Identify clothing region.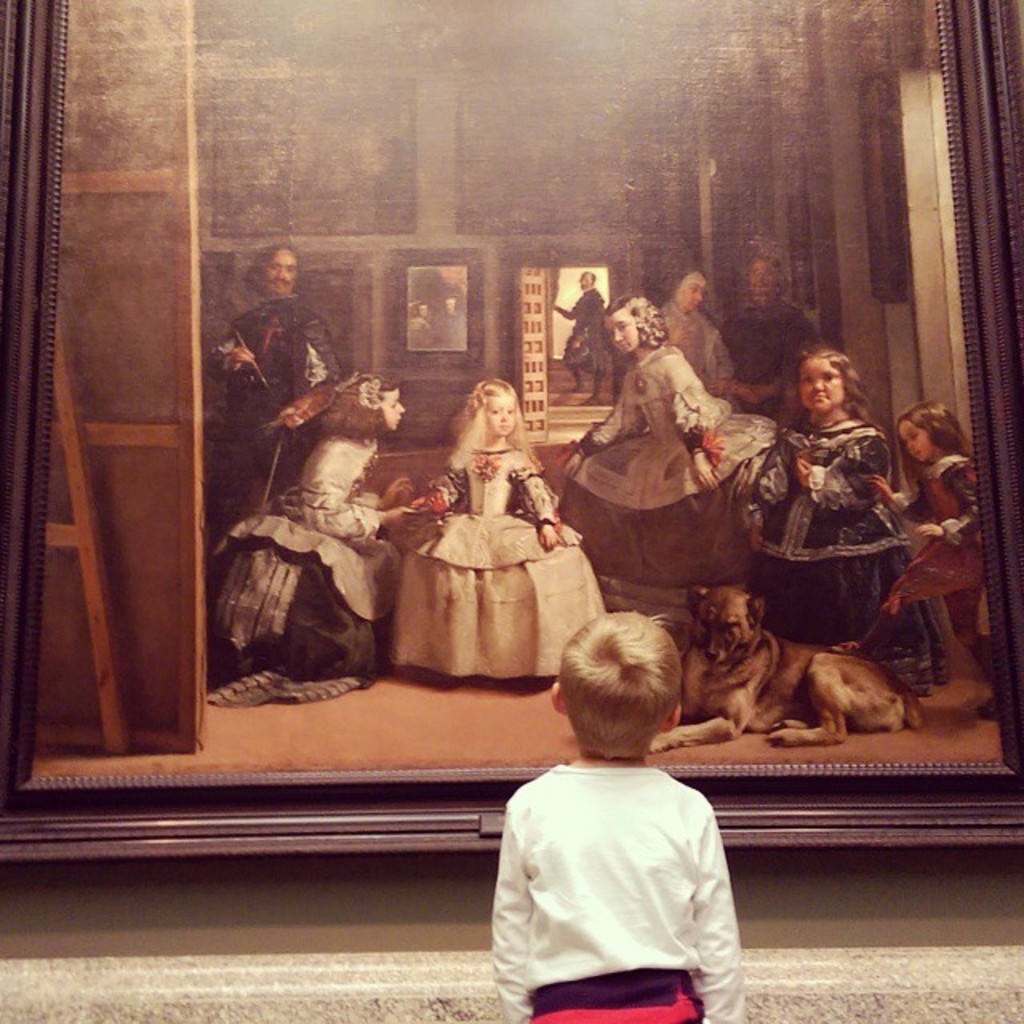
Region: rect(400, 411, 613, 749).
